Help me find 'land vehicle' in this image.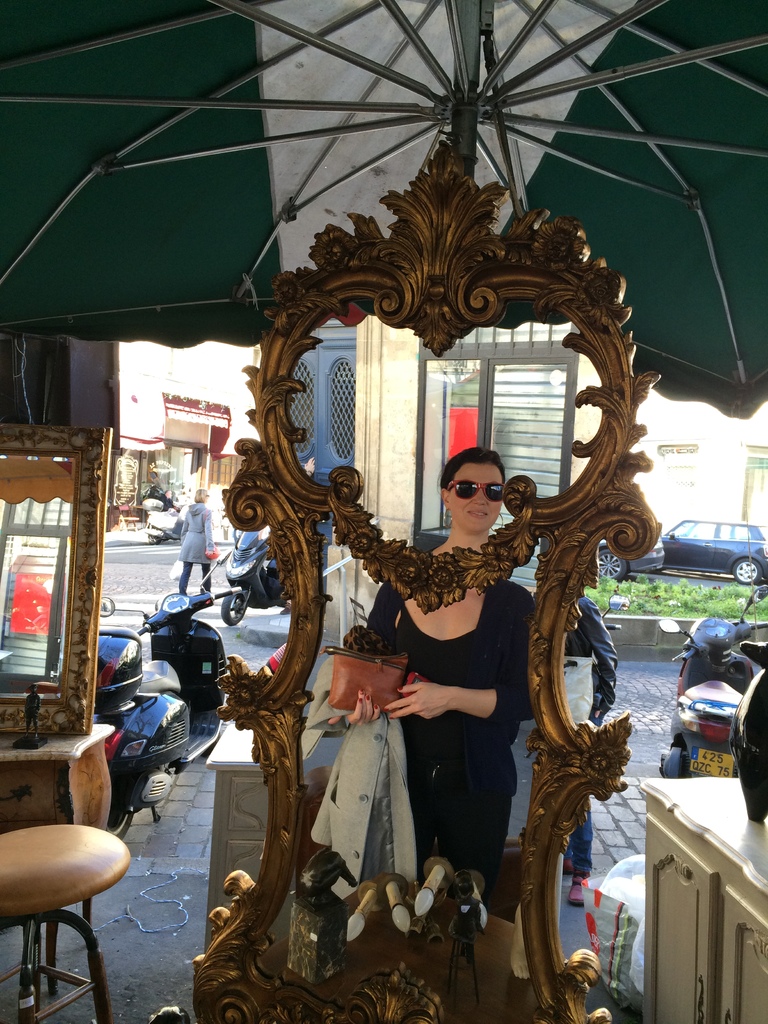
Found it: [left=652, top=584, right=767, bottom=781].
